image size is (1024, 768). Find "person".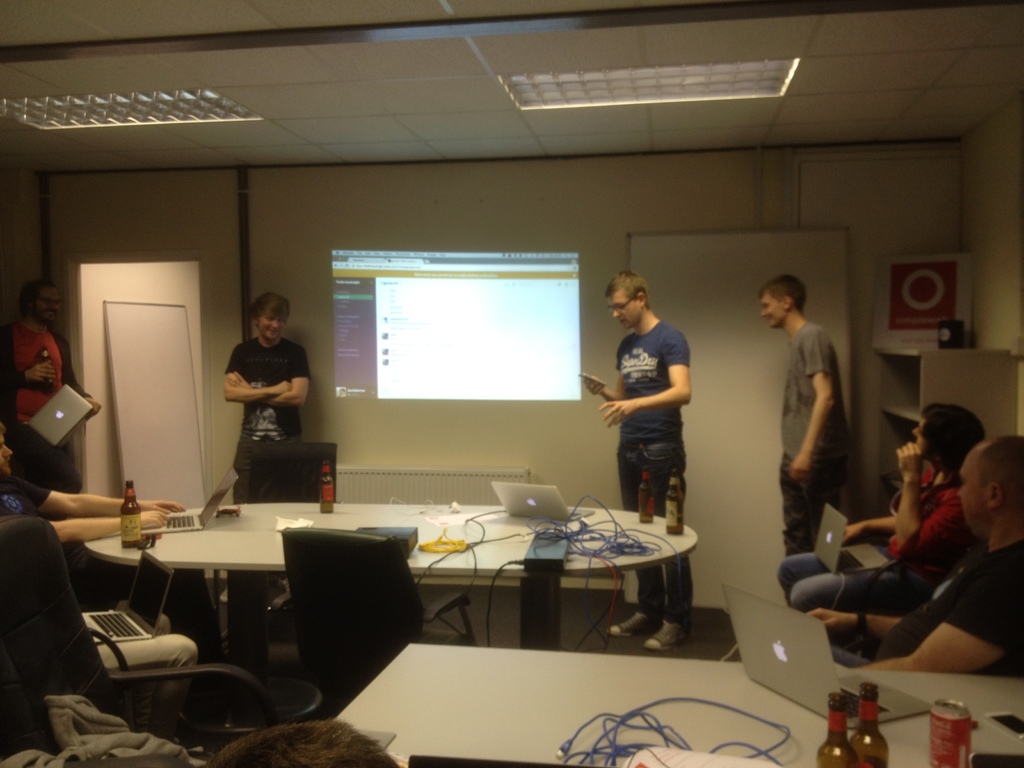
<region>0, 434, 191, 547</region>.
